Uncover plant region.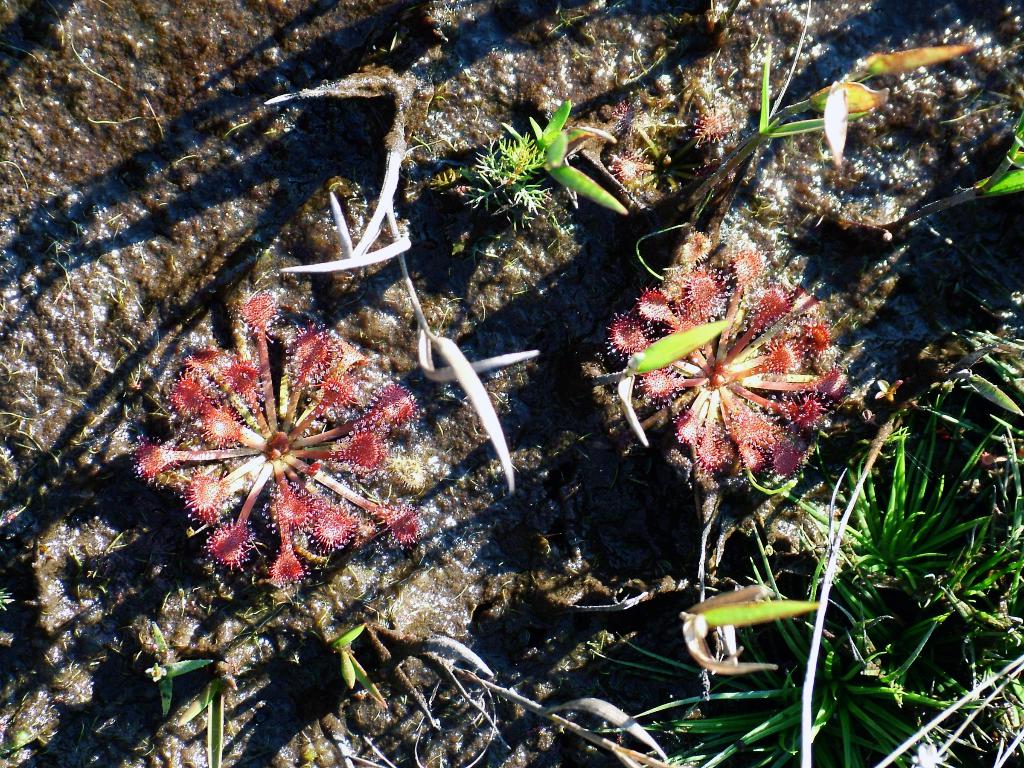
Uncovered: crop(435, 92, 620, 218).
